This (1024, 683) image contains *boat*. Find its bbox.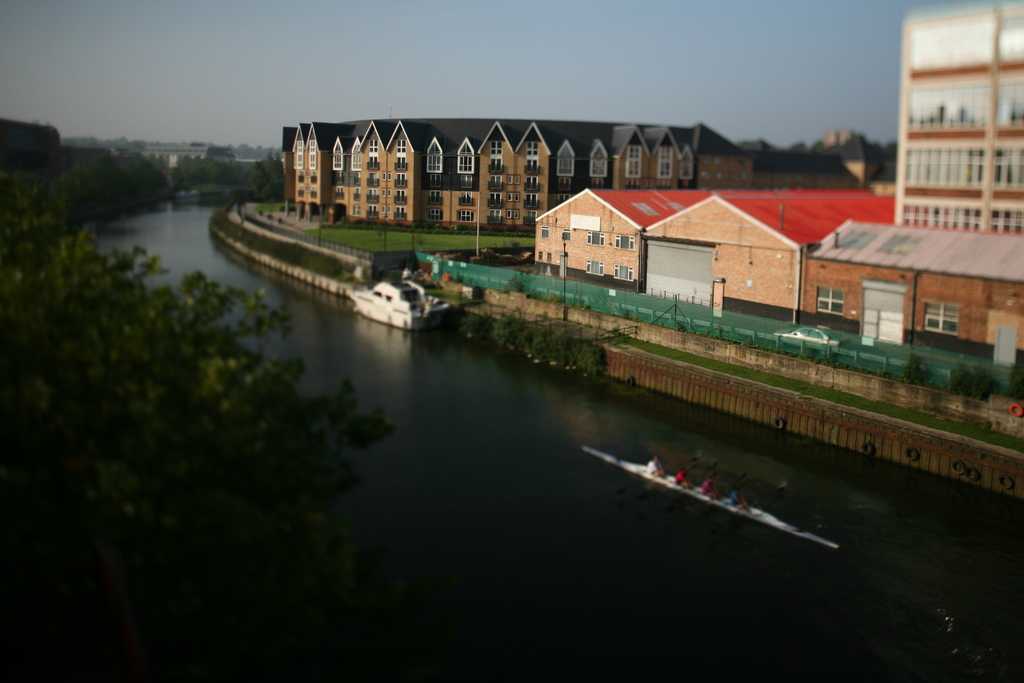
locate(586, 438, 837, 539).
